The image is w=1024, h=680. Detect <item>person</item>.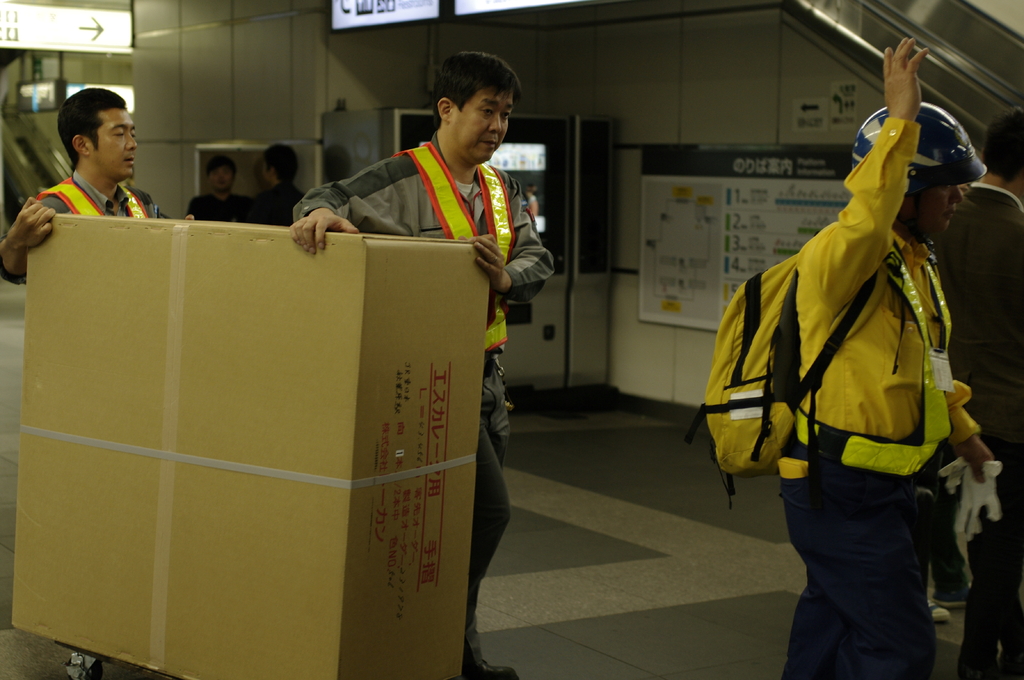
Detection: bbox=[780, 38, 996, 679].
